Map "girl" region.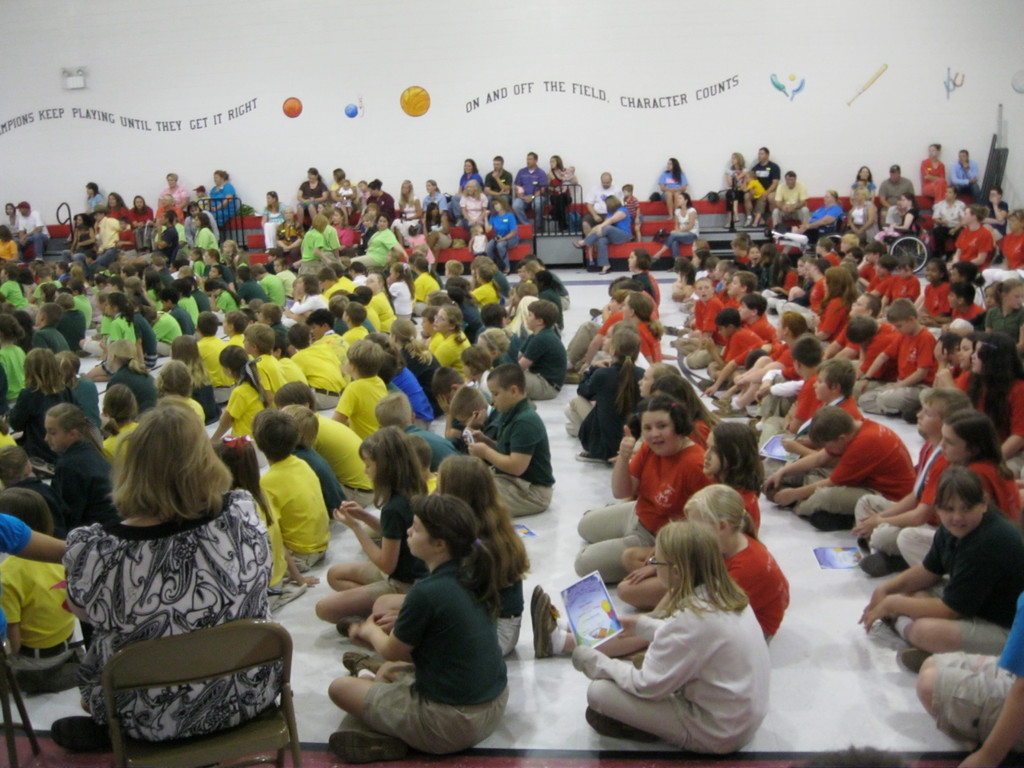
Mapped to 364 276 388 328.
